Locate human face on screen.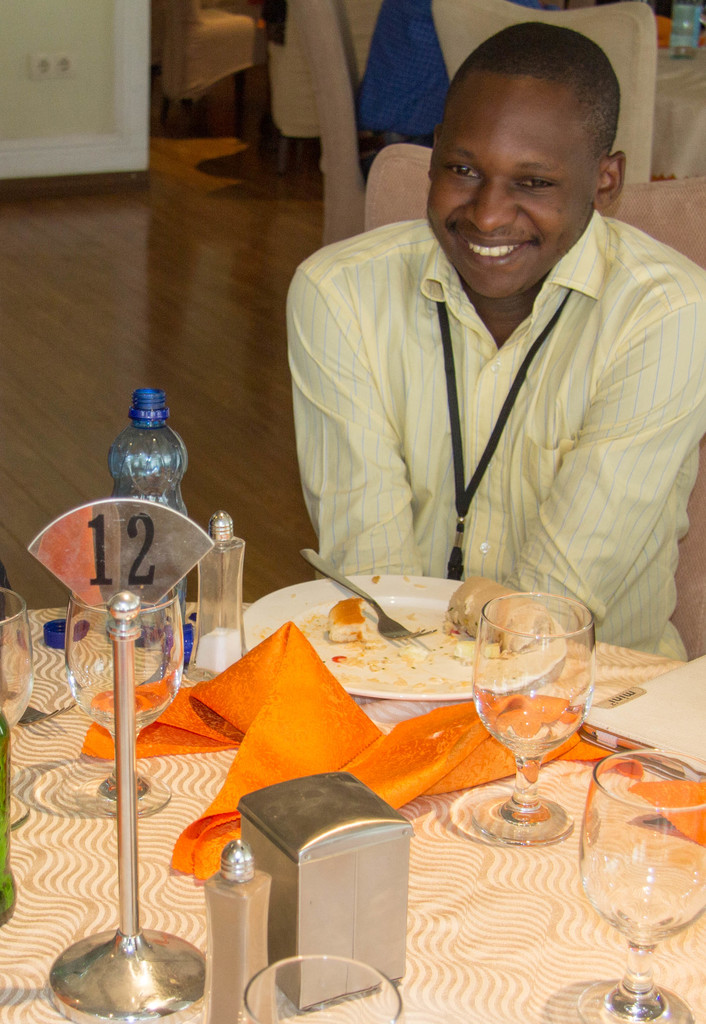
On screen at [left=425, top=71, right=604, bottom=295].
